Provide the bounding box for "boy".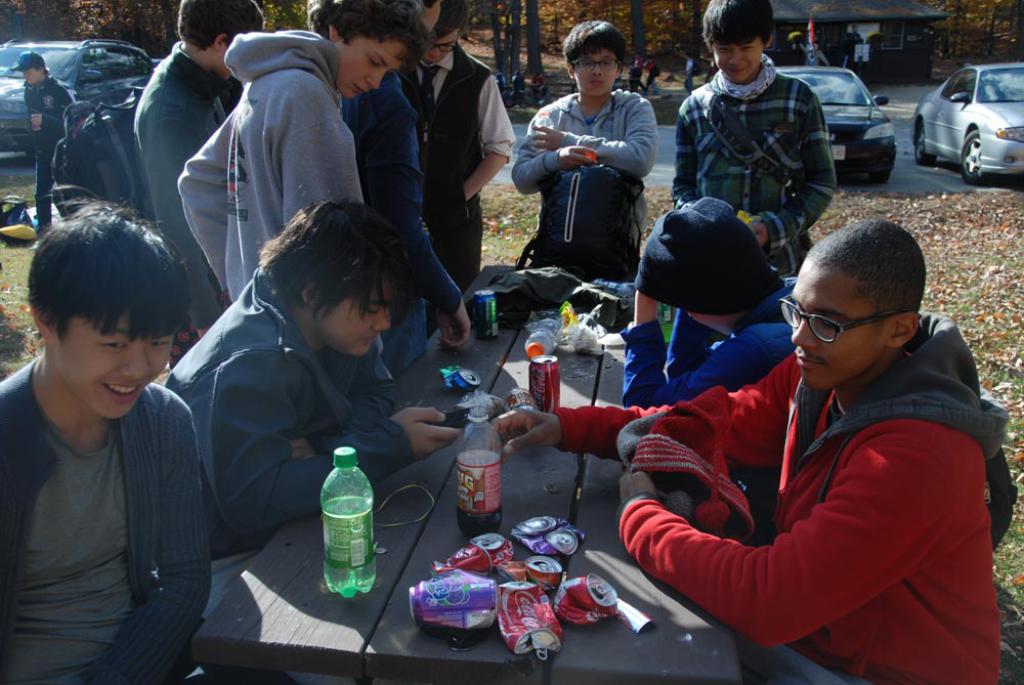
(left=670, top=0, right=838, bottom=279).
